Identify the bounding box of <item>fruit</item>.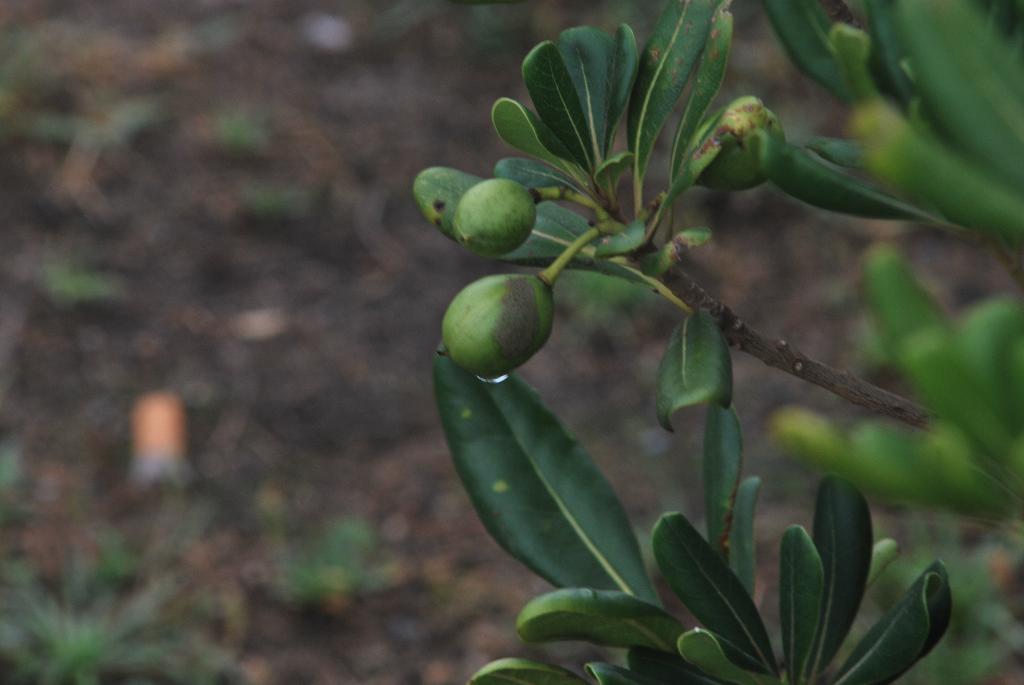
detection(436, 262, 568, 374).
